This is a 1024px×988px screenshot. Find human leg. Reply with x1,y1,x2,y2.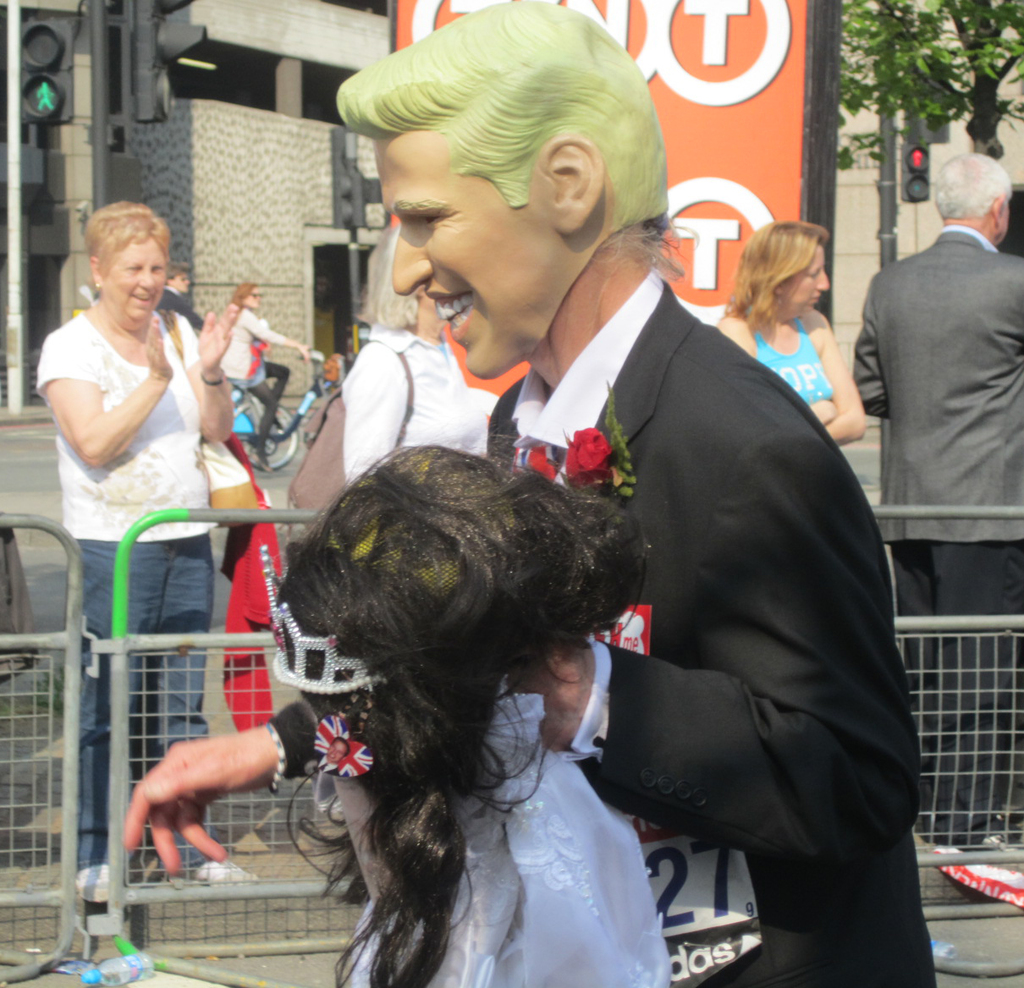
155,524,208,881.
